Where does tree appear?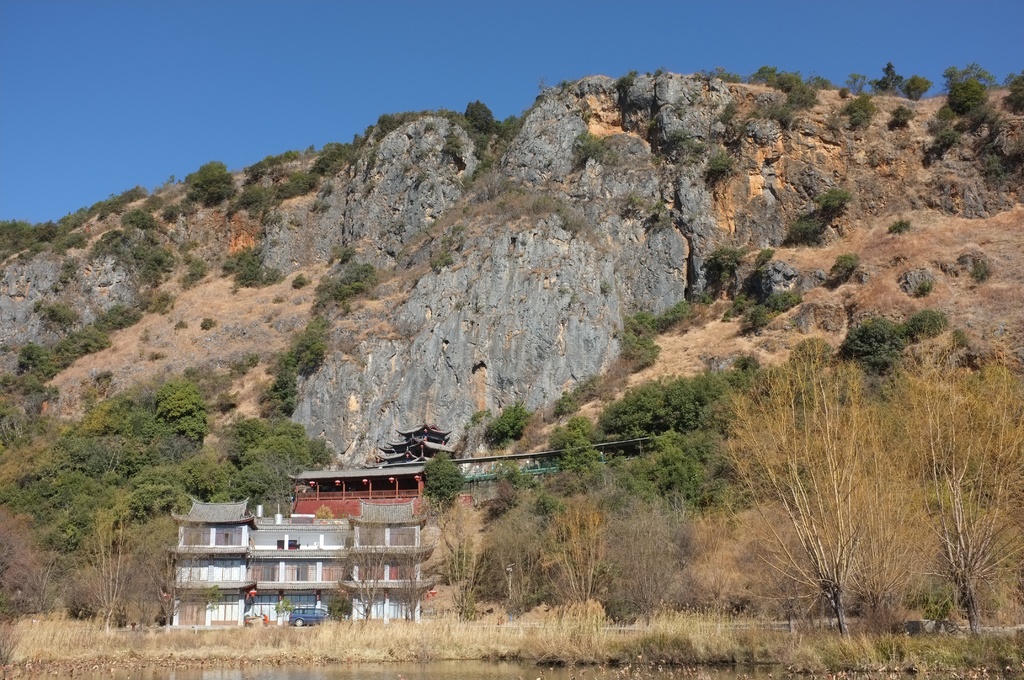
Appears at 708, 478, 736, 512.
